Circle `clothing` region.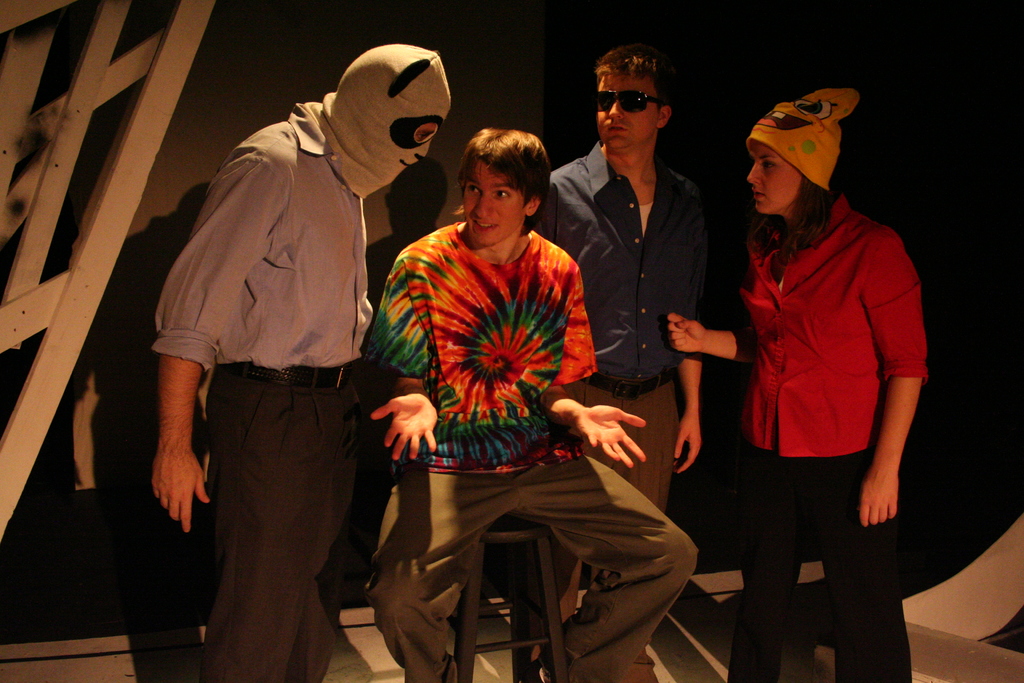
Region: 367,209,701,682.
